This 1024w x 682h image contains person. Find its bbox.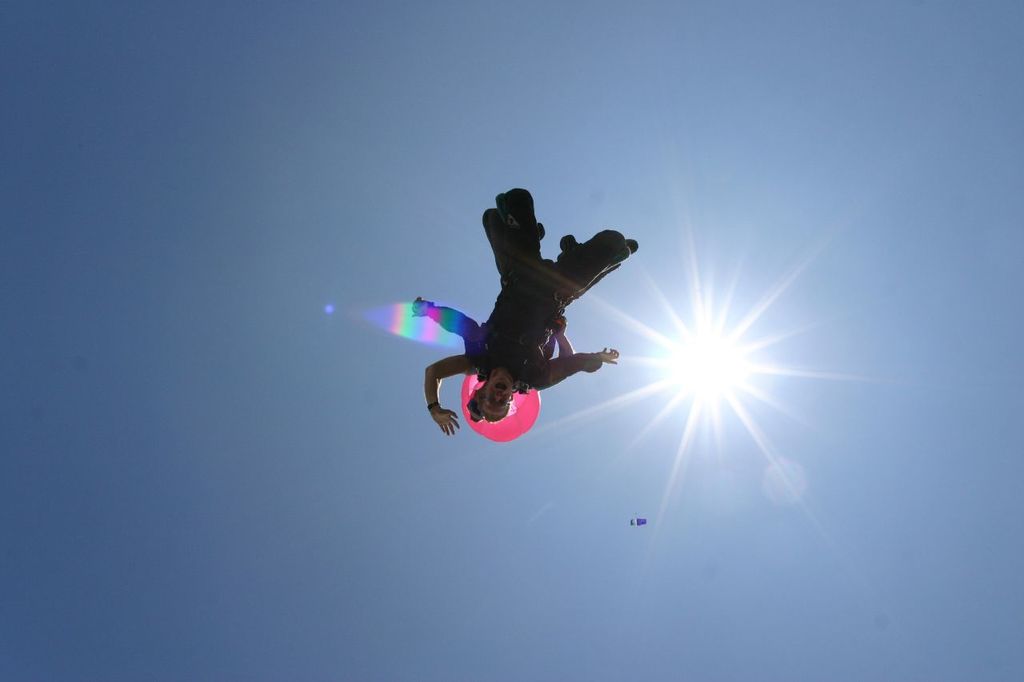
(left=411, top=186, right=642, bottom=437).
